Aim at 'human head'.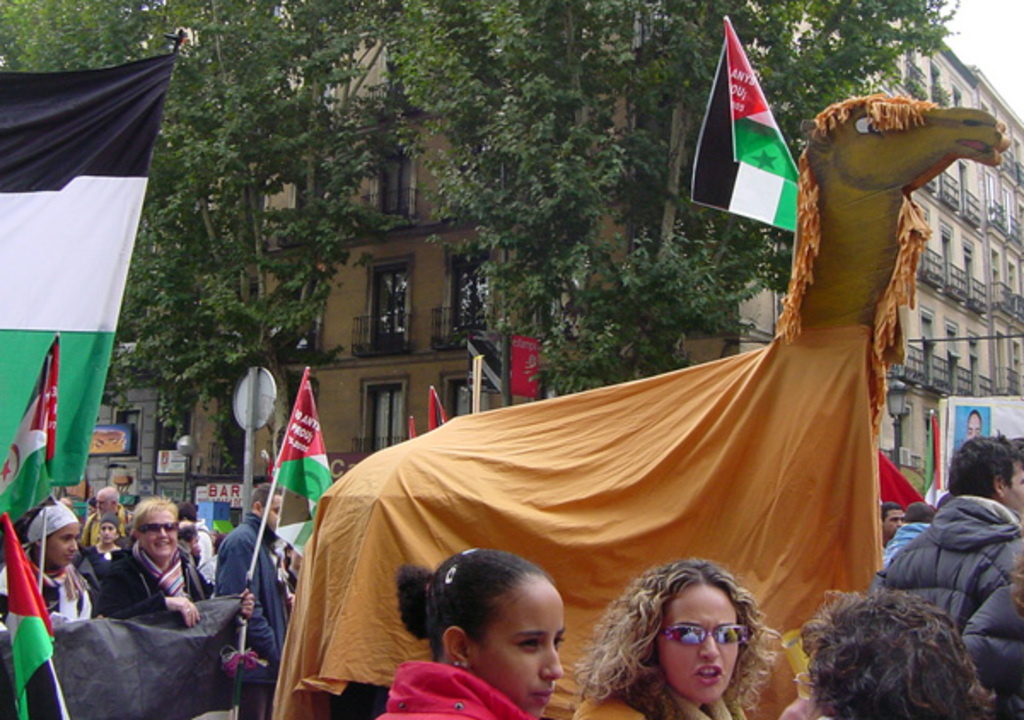
Aimed at {"left": 96, "top": 519, "right": 121, "bottom": 549}.
